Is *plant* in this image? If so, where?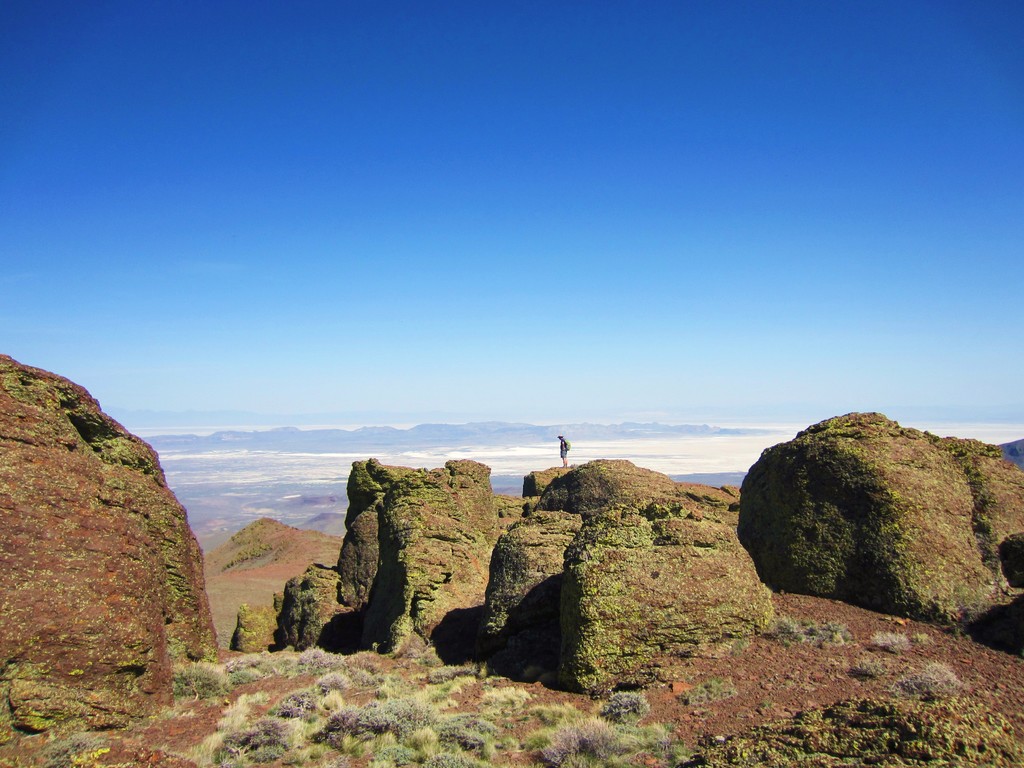
Yes, at (x1=308, y1=735, x2=328, y2=759).
